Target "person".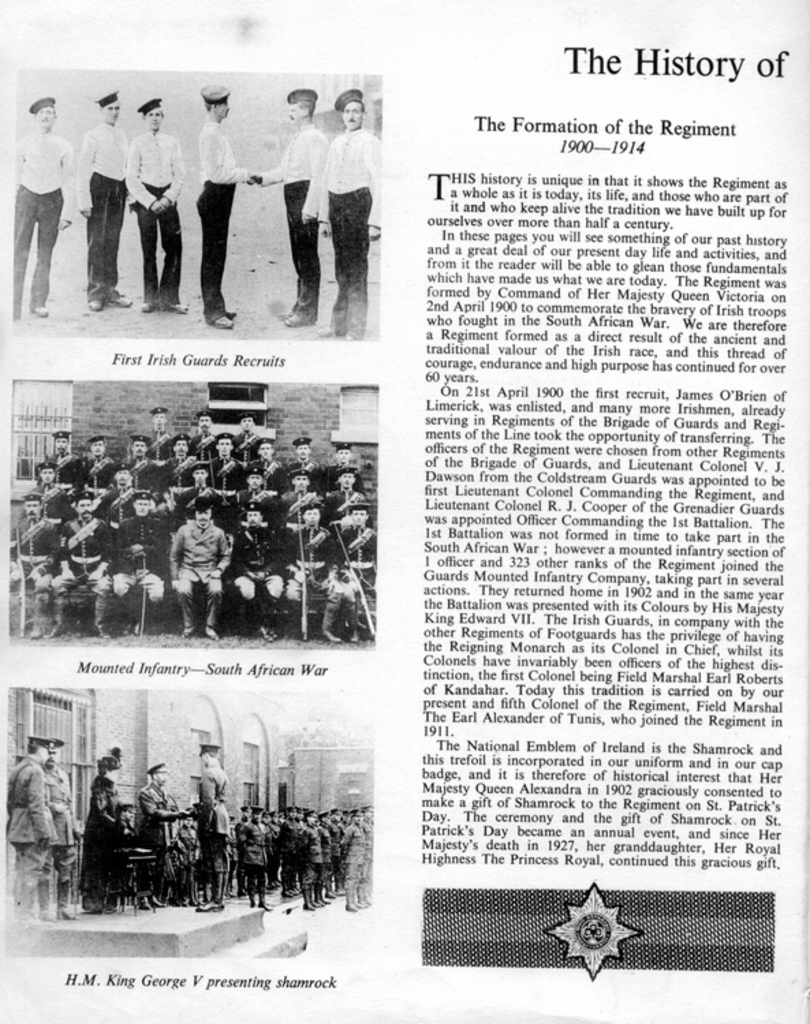
Target region: [x1=29, y1=463, x2=72, y2=535].
